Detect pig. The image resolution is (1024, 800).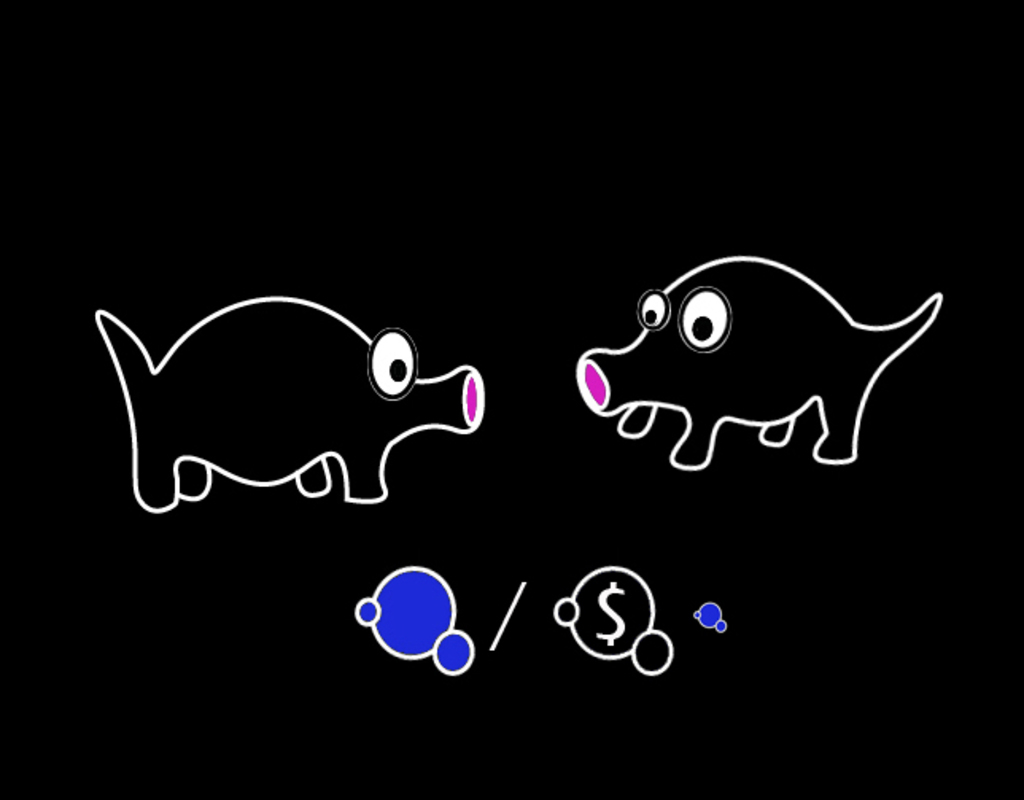
(92, 293, 490, 515).
